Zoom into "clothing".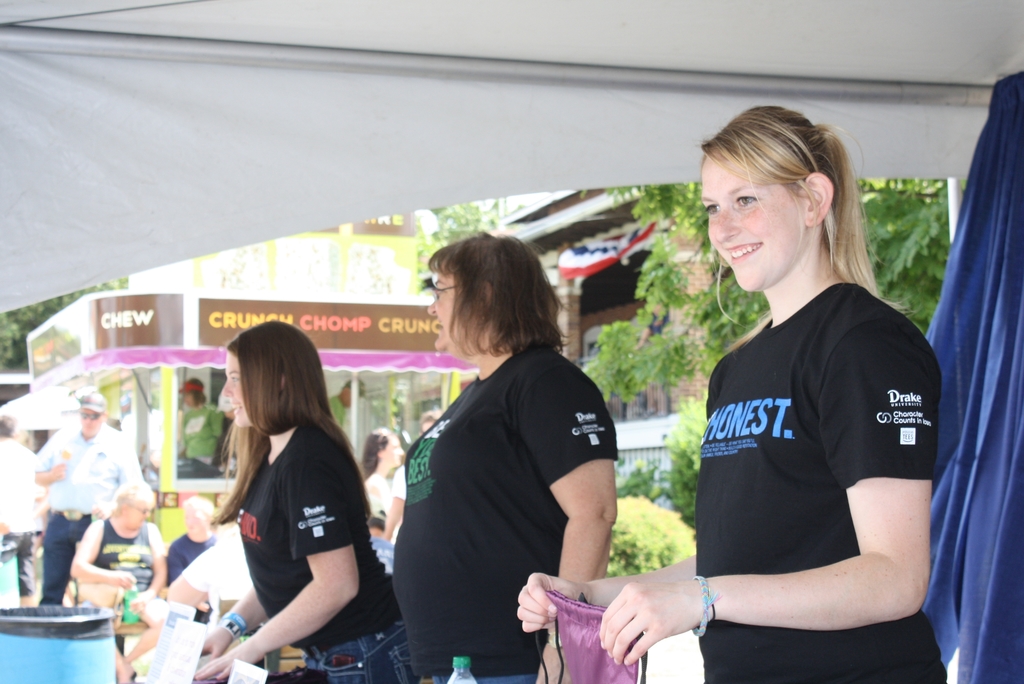
Zoom target: detection(85, 518, 156, 620).
